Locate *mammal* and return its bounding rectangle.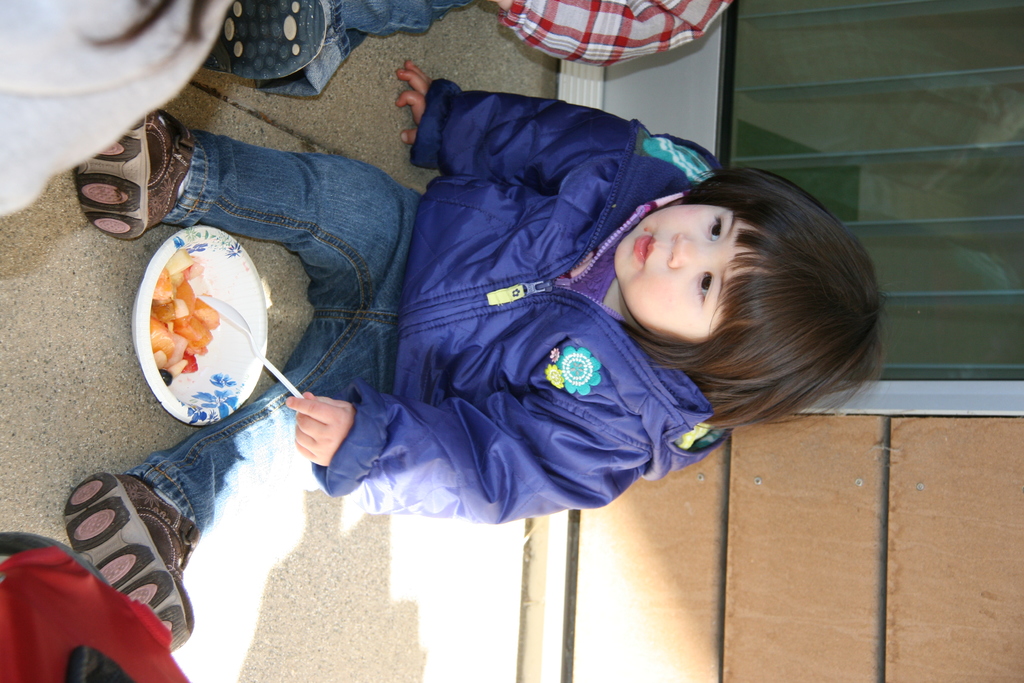
210, 0, 739, 97.
